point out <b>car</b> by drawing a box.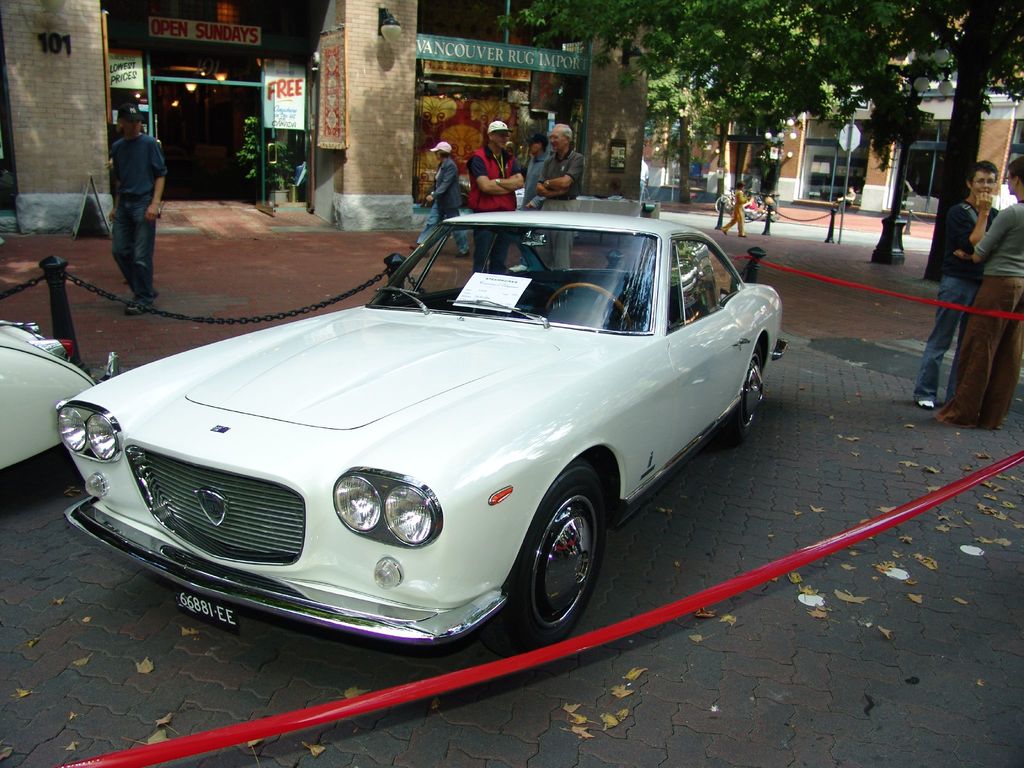
(52, 203, 793, 651).
